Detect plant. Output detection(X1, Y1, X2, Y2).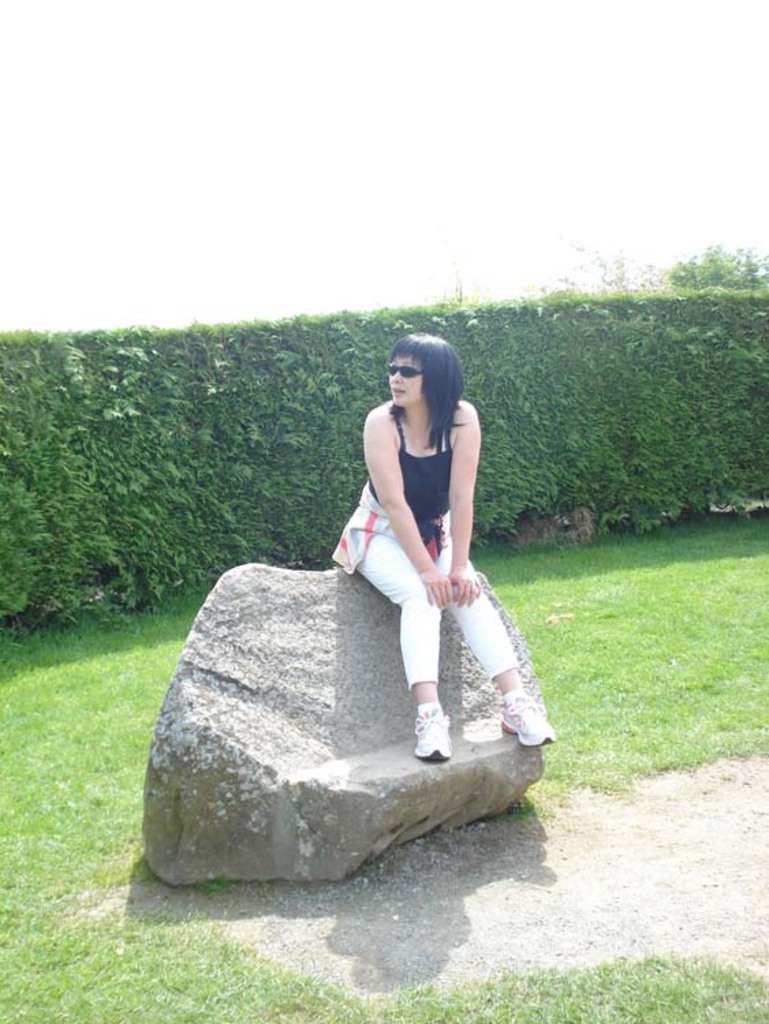
detection(0, 261, 768, 638).
